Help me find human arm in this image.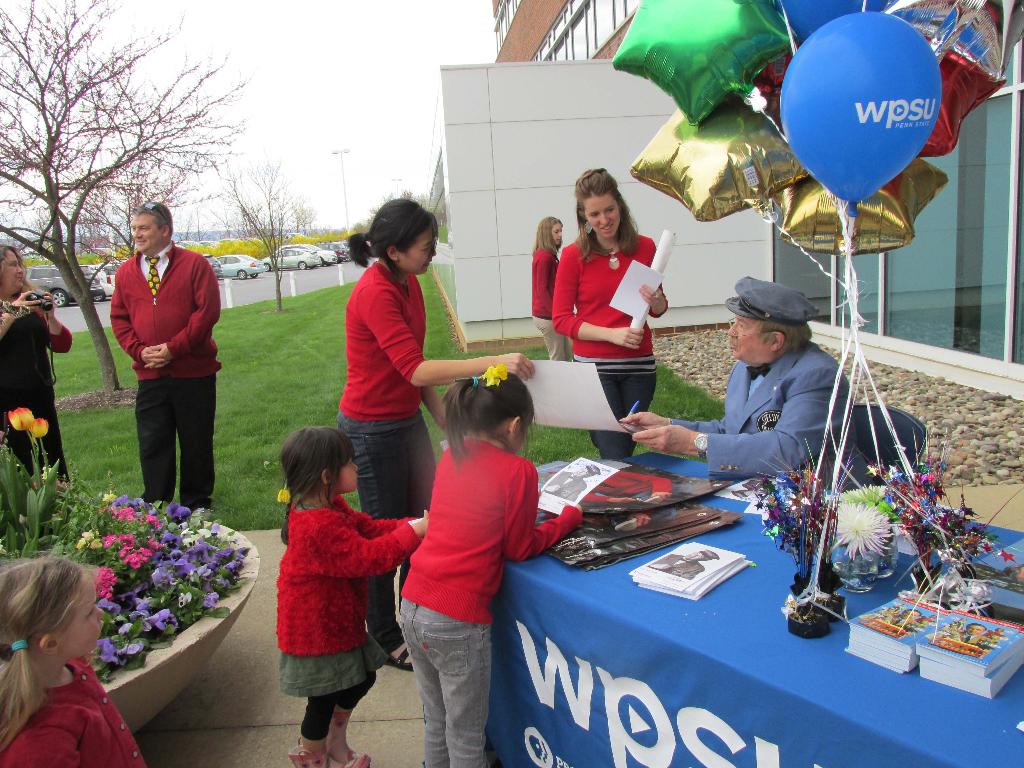
Found it: [554,245,640,351].
